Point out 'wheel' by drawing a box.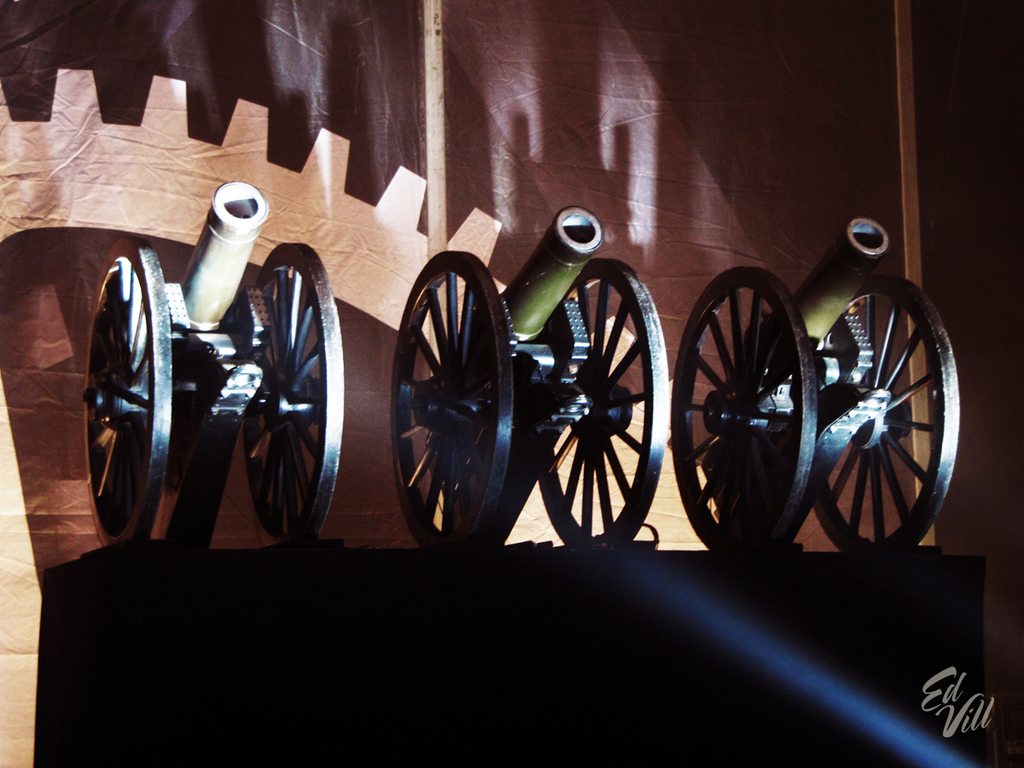
x1=79 y1=234 x2=172 y2=545.
